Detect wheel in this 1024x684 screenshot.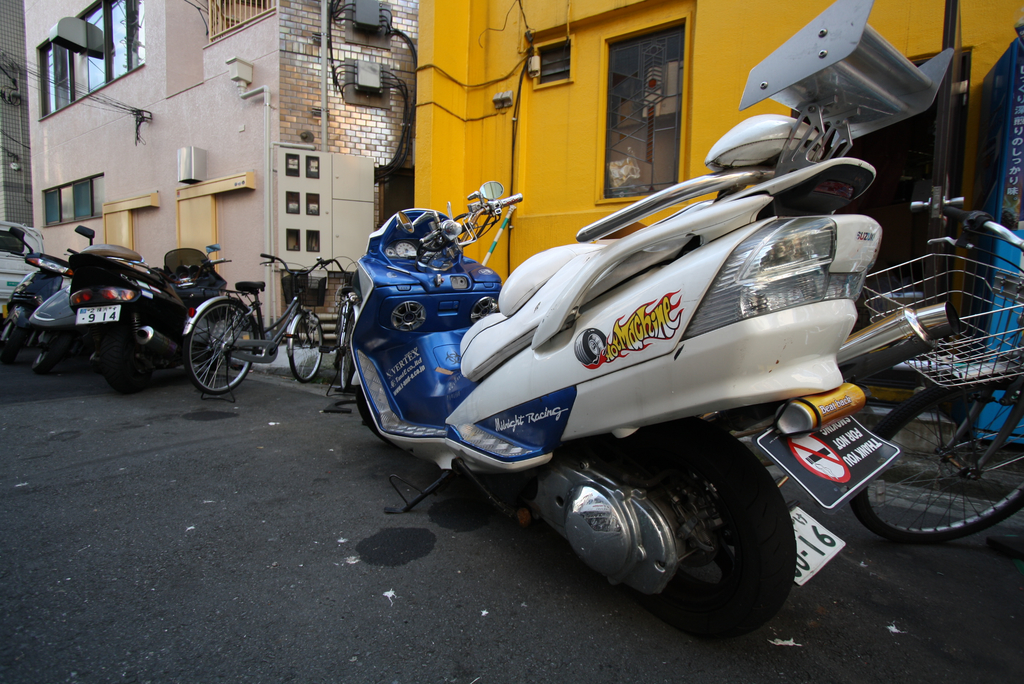
Detection: BBox(291, 311, 317, 380).
